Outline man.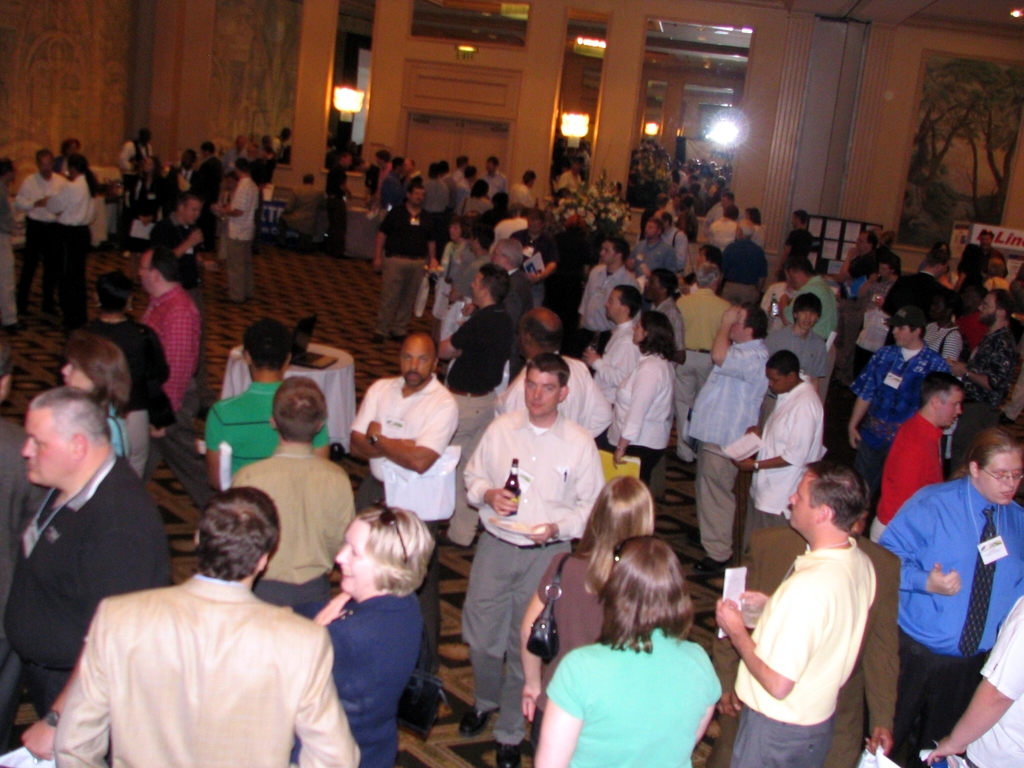
Outline: l=630, t=218, r=675, b=273.
